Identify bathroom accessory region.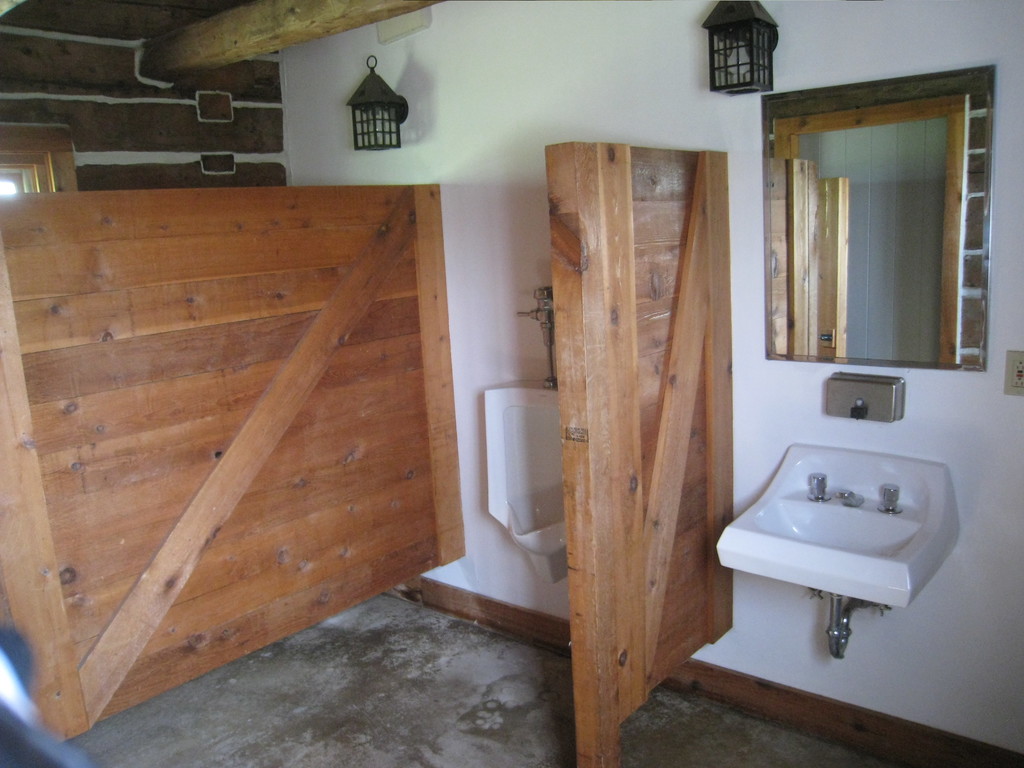
Region: {"left": 792, "top": 117, "right": 952, "bottom": 356}.
